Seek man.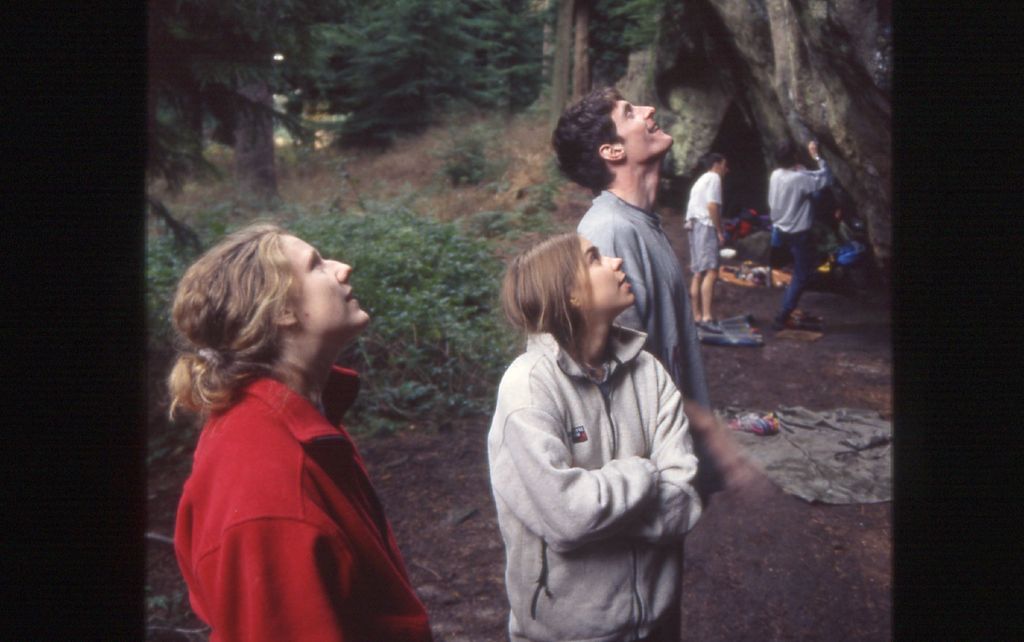
[x1=688, y1=152, x2=722, y2=334].
